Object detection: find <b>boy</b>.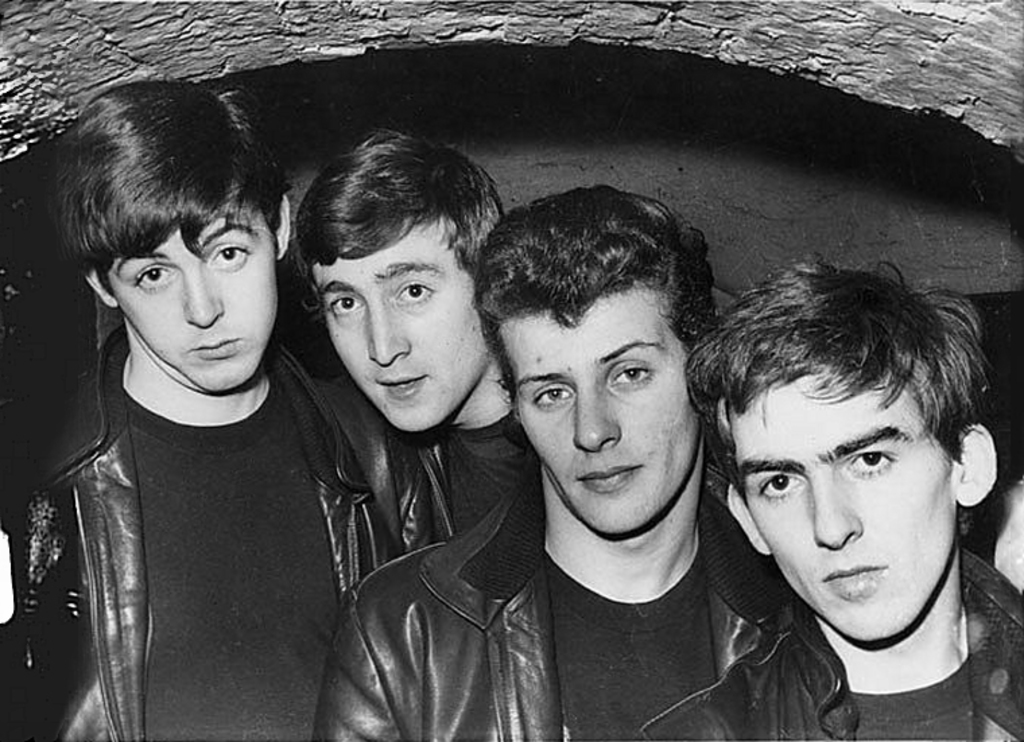
(left=637, top=256, right=1023, bottom=741).
